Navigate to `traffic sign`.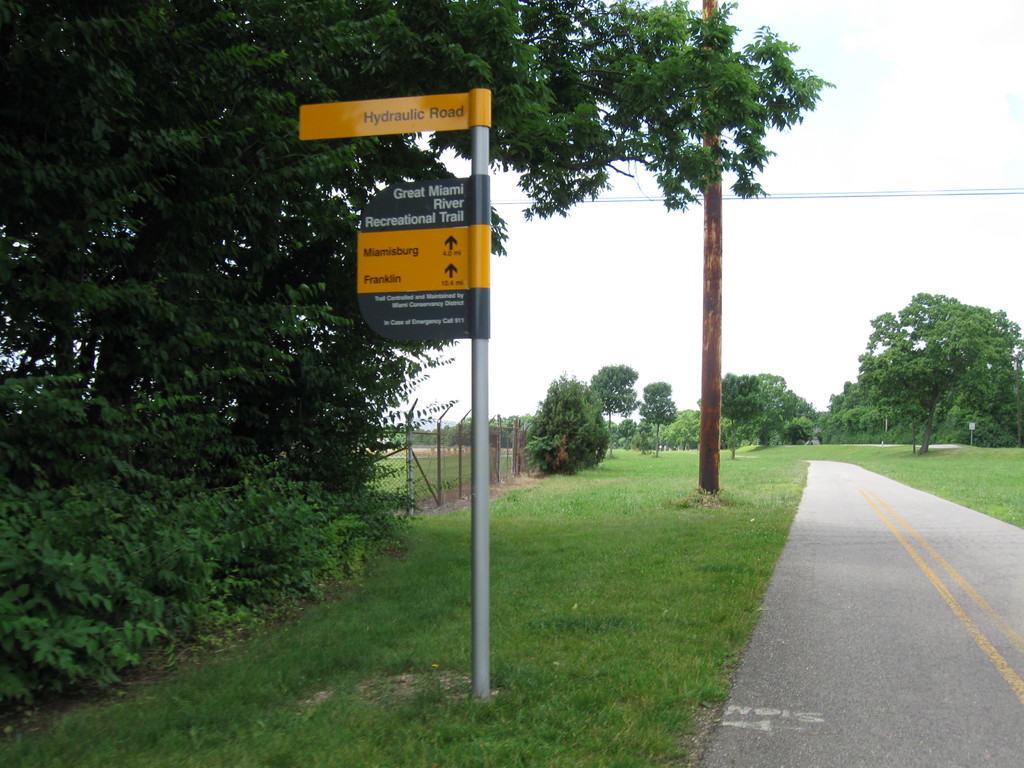
Navigation target: BBox(296, 90, 476, 140).
